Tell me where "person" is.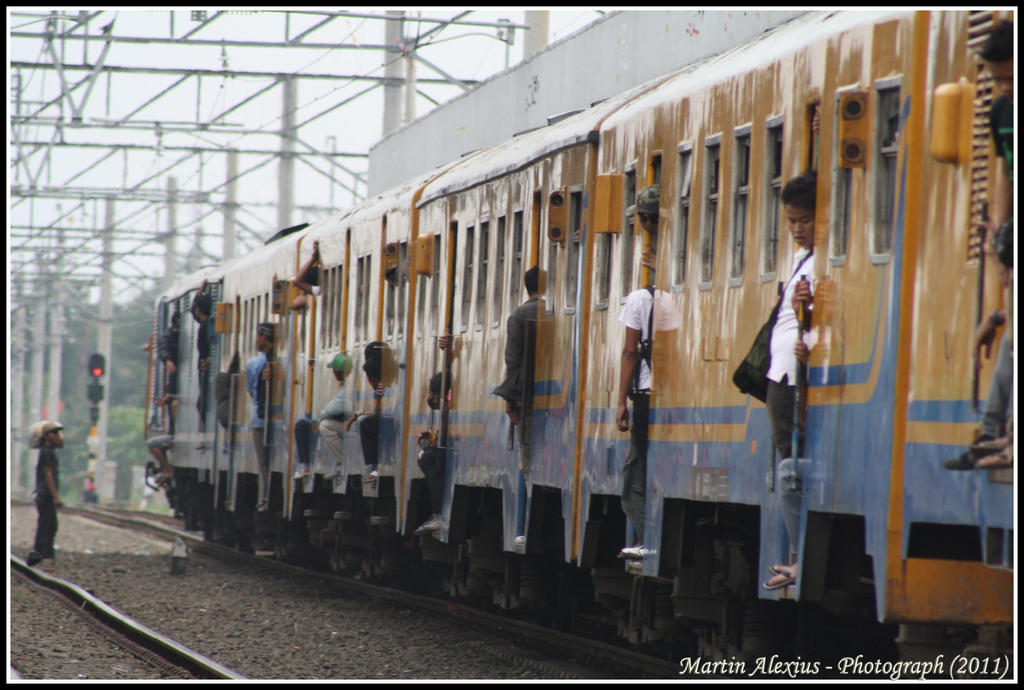
"person" is at [left=243, top=329, right=278, bottom=474].
